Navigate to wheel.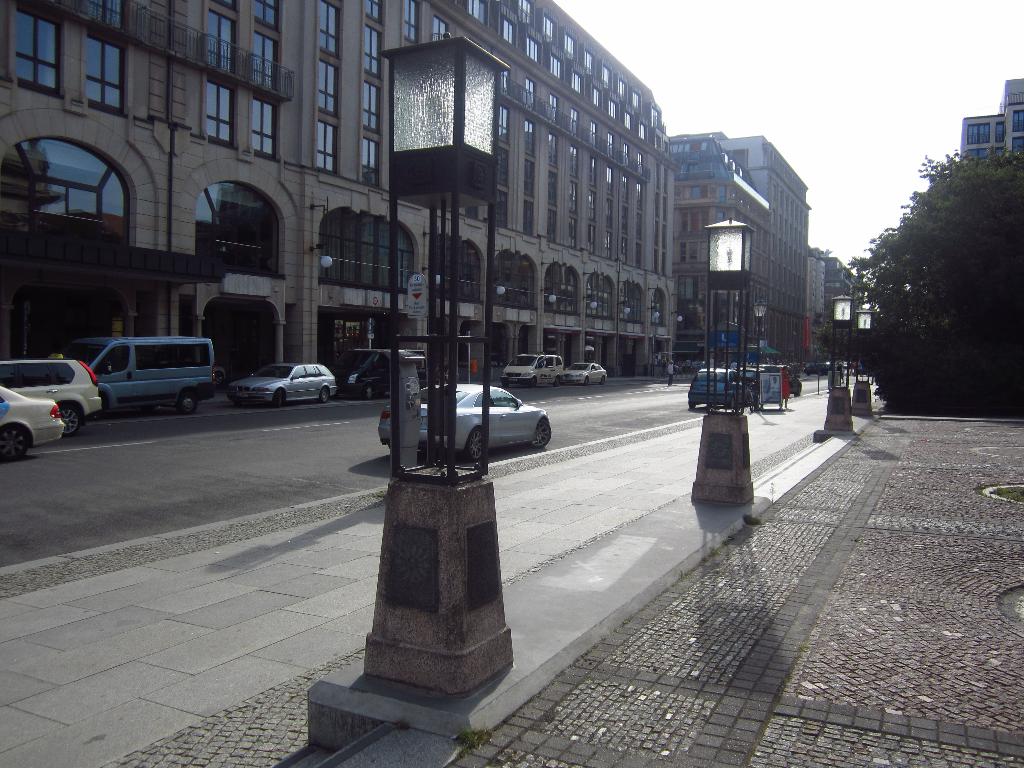
Navigation target: [62, 402, 82, 436].
